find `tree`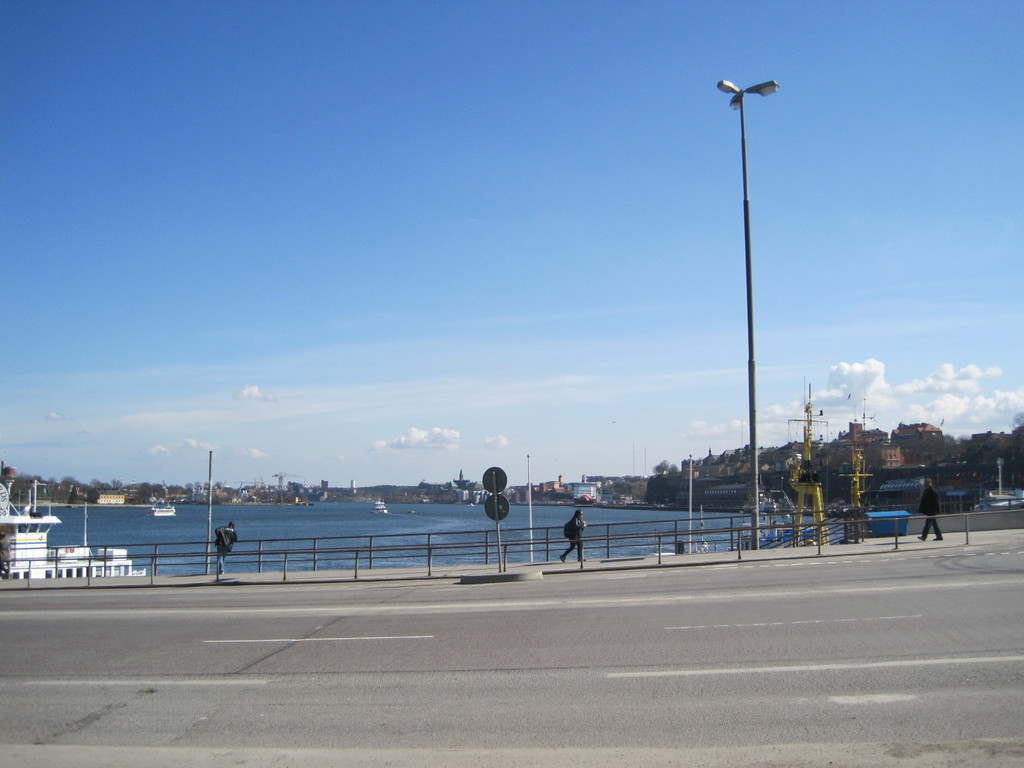
pyautogui.locateOnScreen(212, 484, 230, 499)
